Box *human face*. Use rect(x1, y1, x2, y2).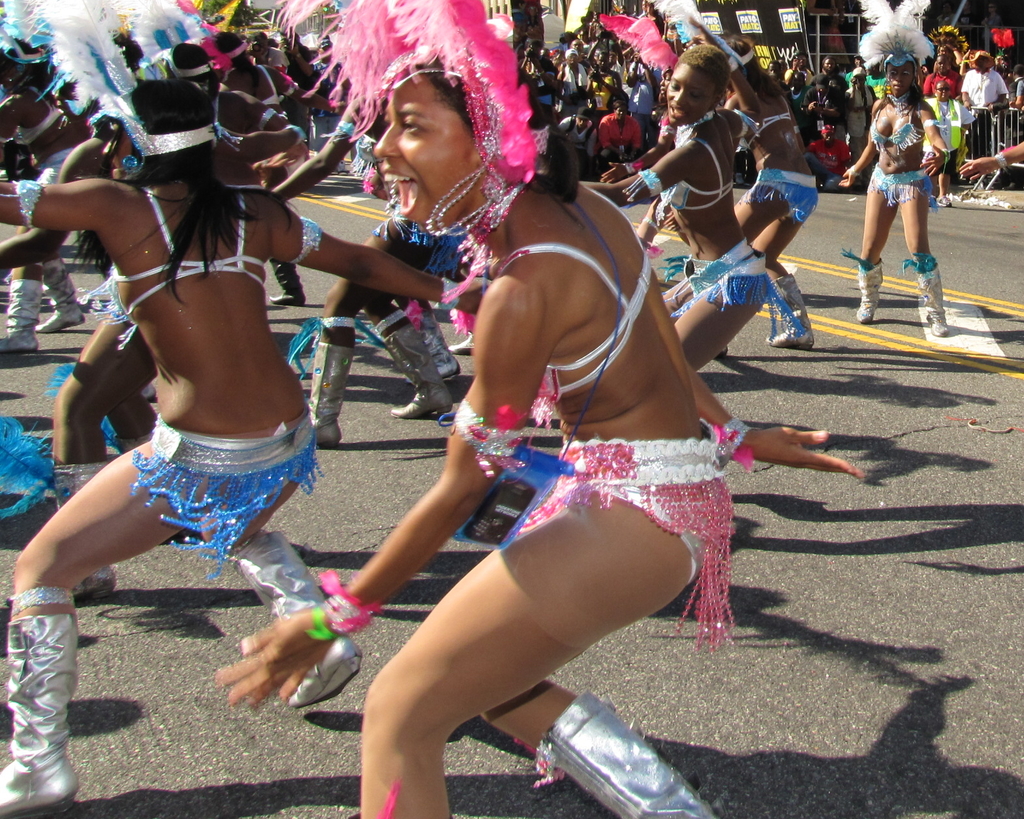
rect(799, 55, 807, 68).
